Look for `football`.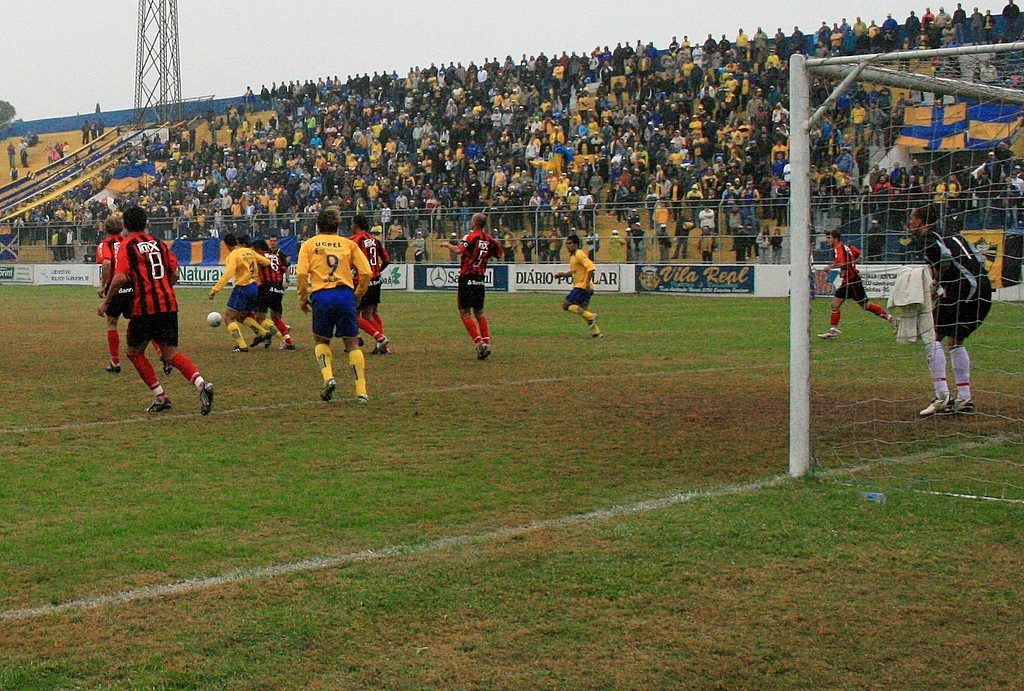
Found: BBox(203, 310, 224, 328).
